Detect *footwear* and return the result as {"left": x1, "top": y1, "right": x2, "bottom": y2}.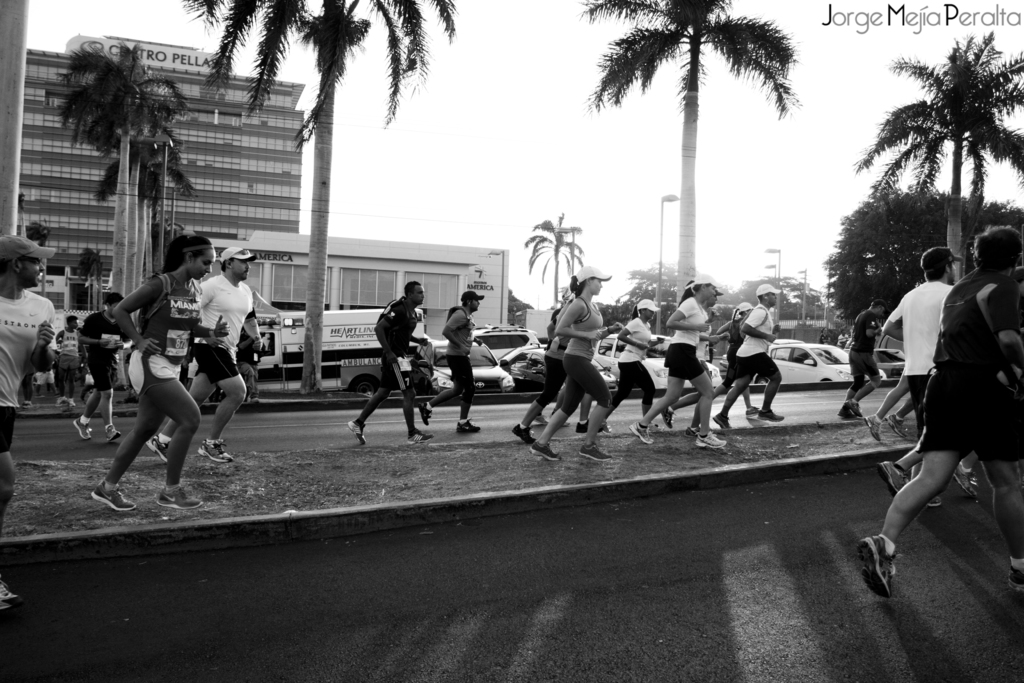
{"left": 144, "top": 434, "right": 168, "bottom": 469}.
